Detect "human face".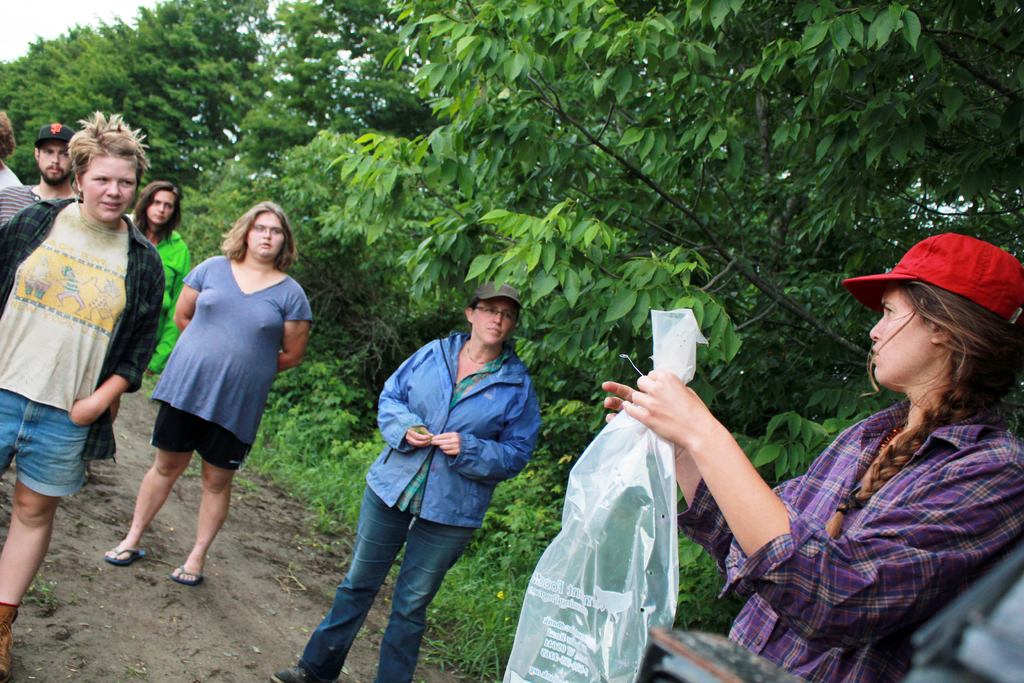
Detected at l=38, t=143, r=72, b=180.
